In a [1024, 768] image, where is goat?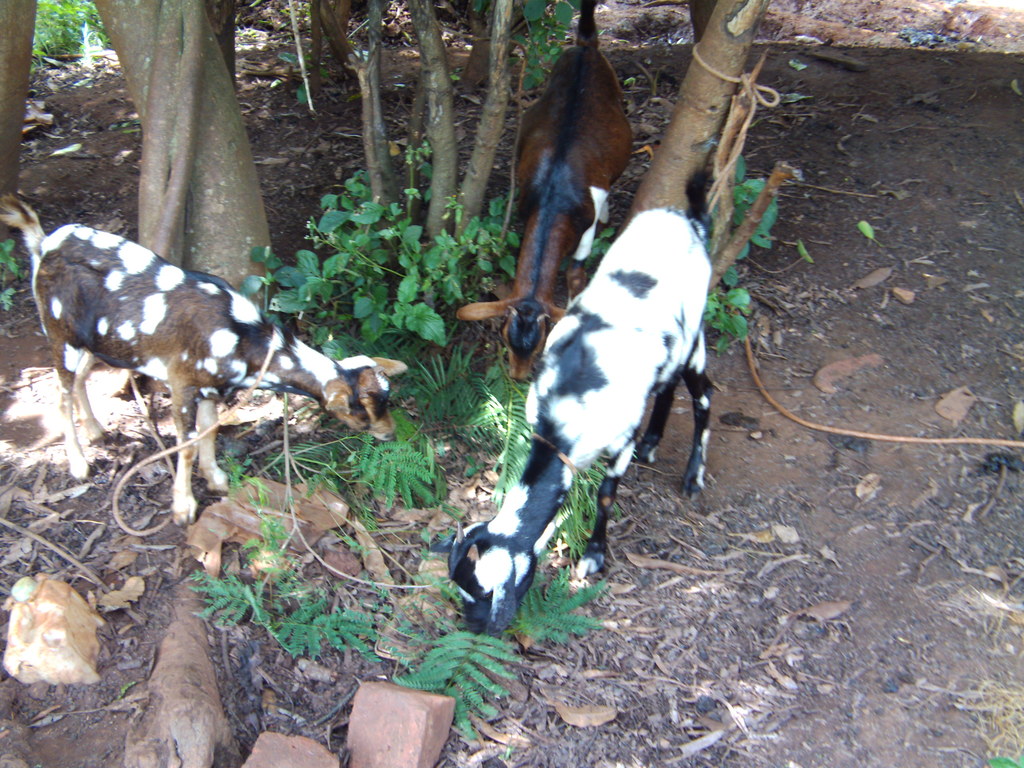
detection(456, 140, 730, 603).
